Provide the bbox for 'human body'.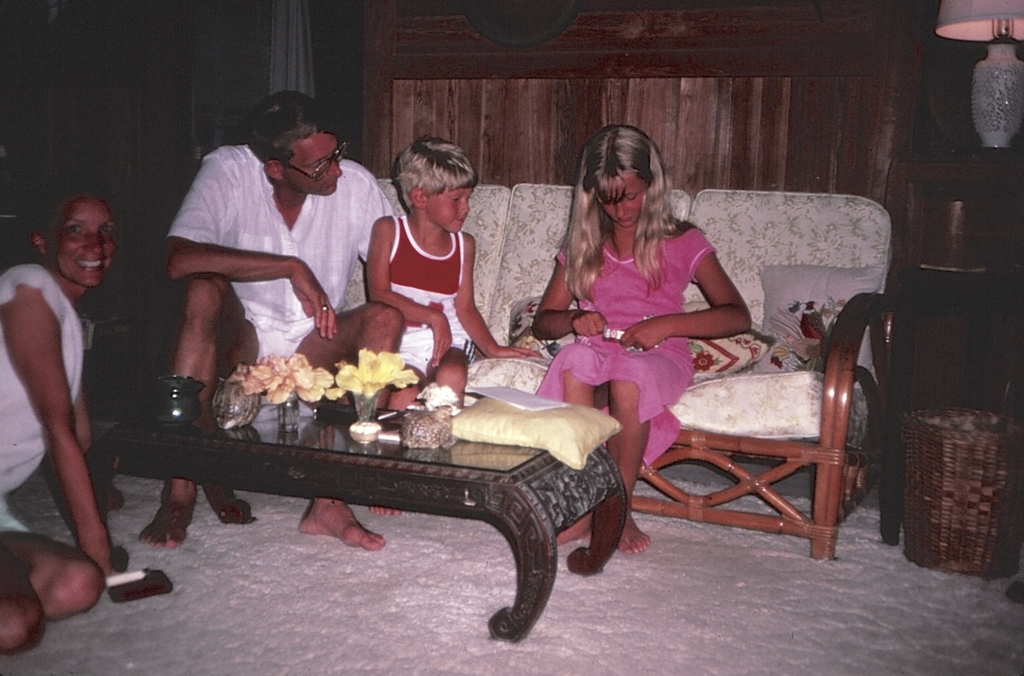
136:134:433:559.
